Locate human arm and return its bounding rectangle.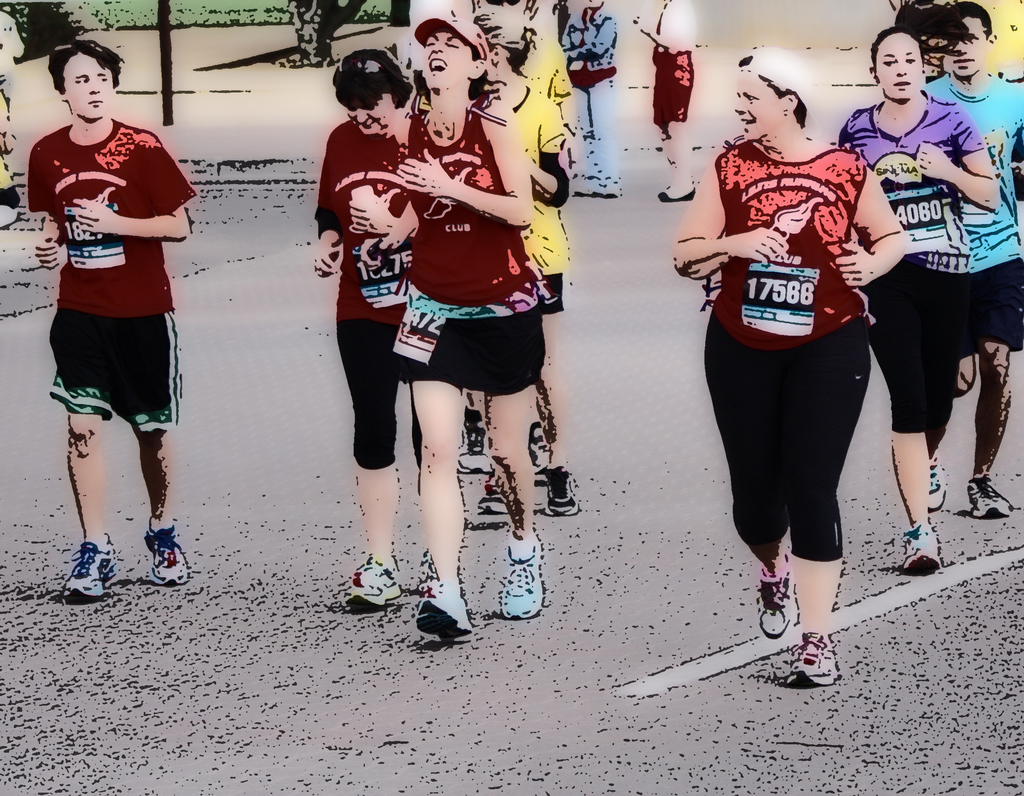
686/184/778/296.
